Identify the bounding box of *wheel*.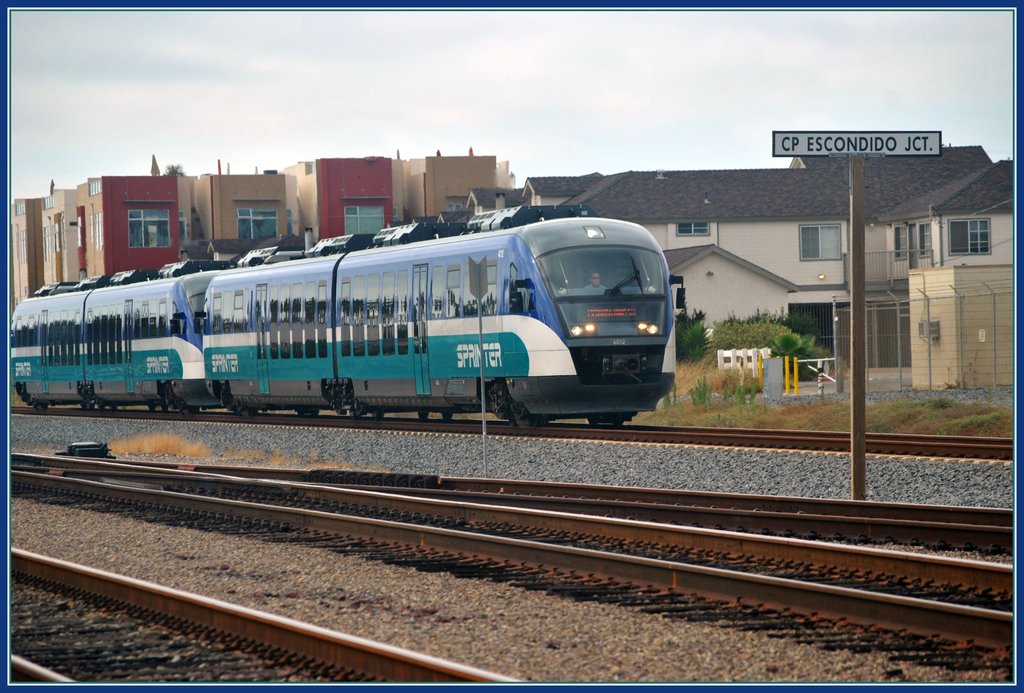
<region>373, 411, 385, 420</region>.
